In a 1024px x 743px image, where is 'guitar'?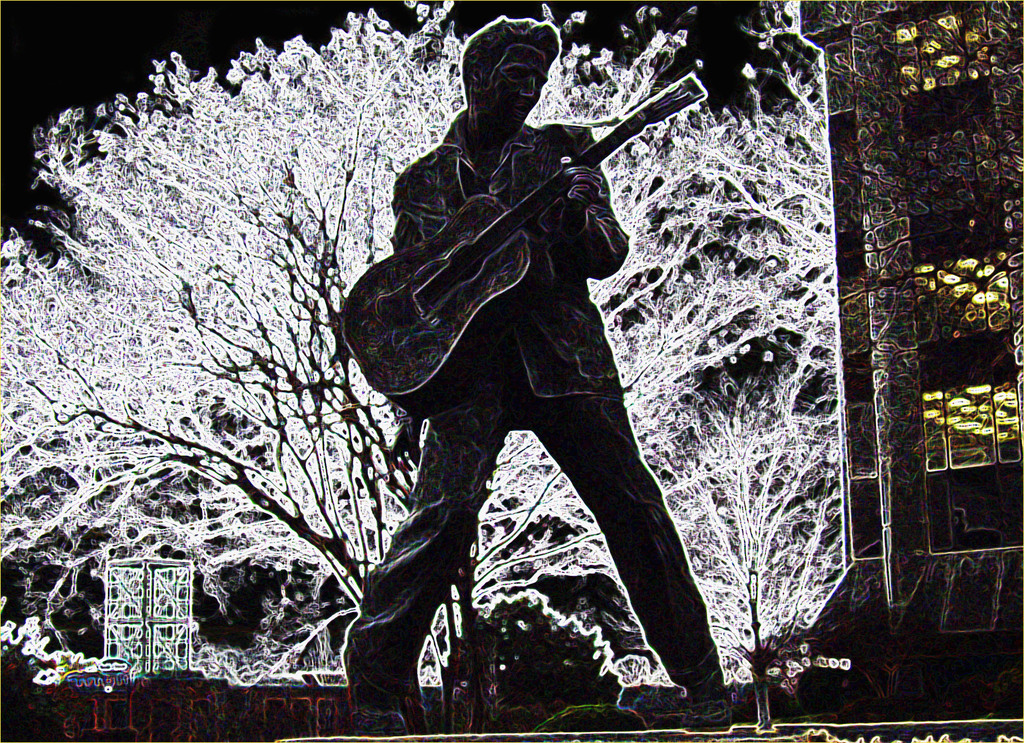
(353,78,682,483).
